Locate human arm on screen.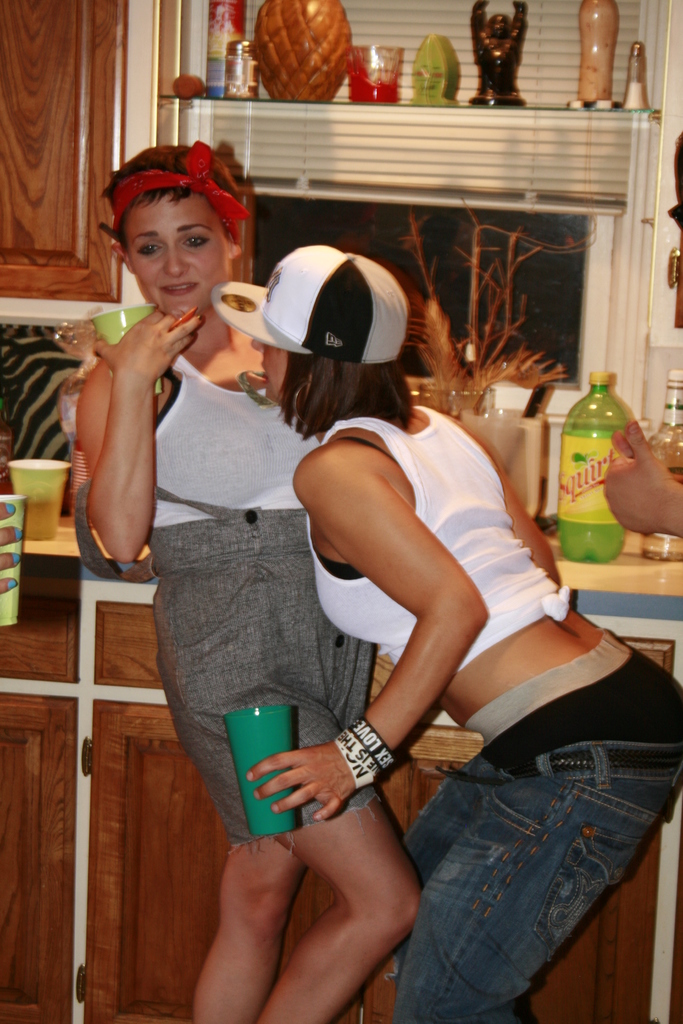
On screen at 604/412/682/545.
